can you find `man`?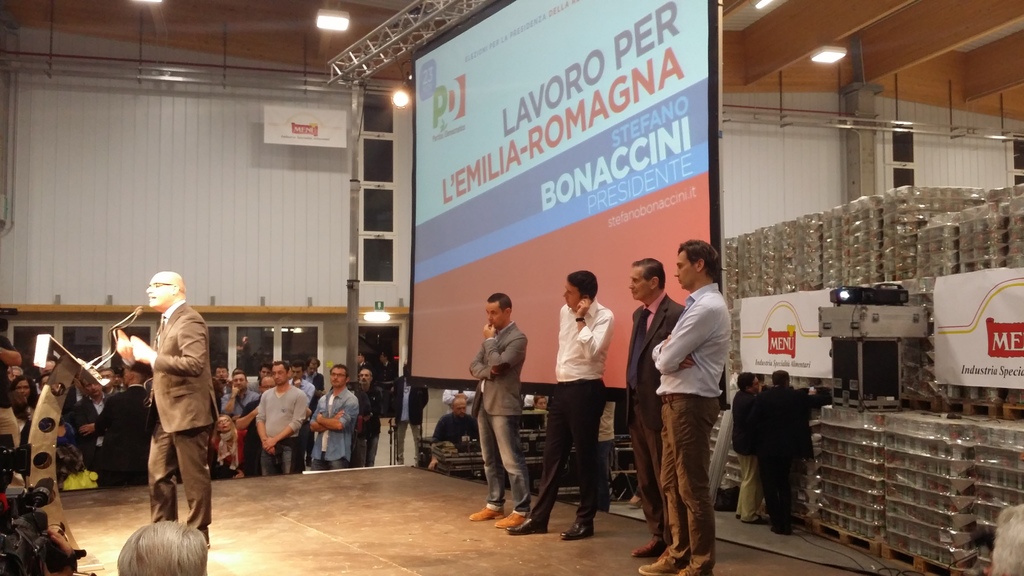
Yes, bounding box: bbox(502, 271, 614, 539).
